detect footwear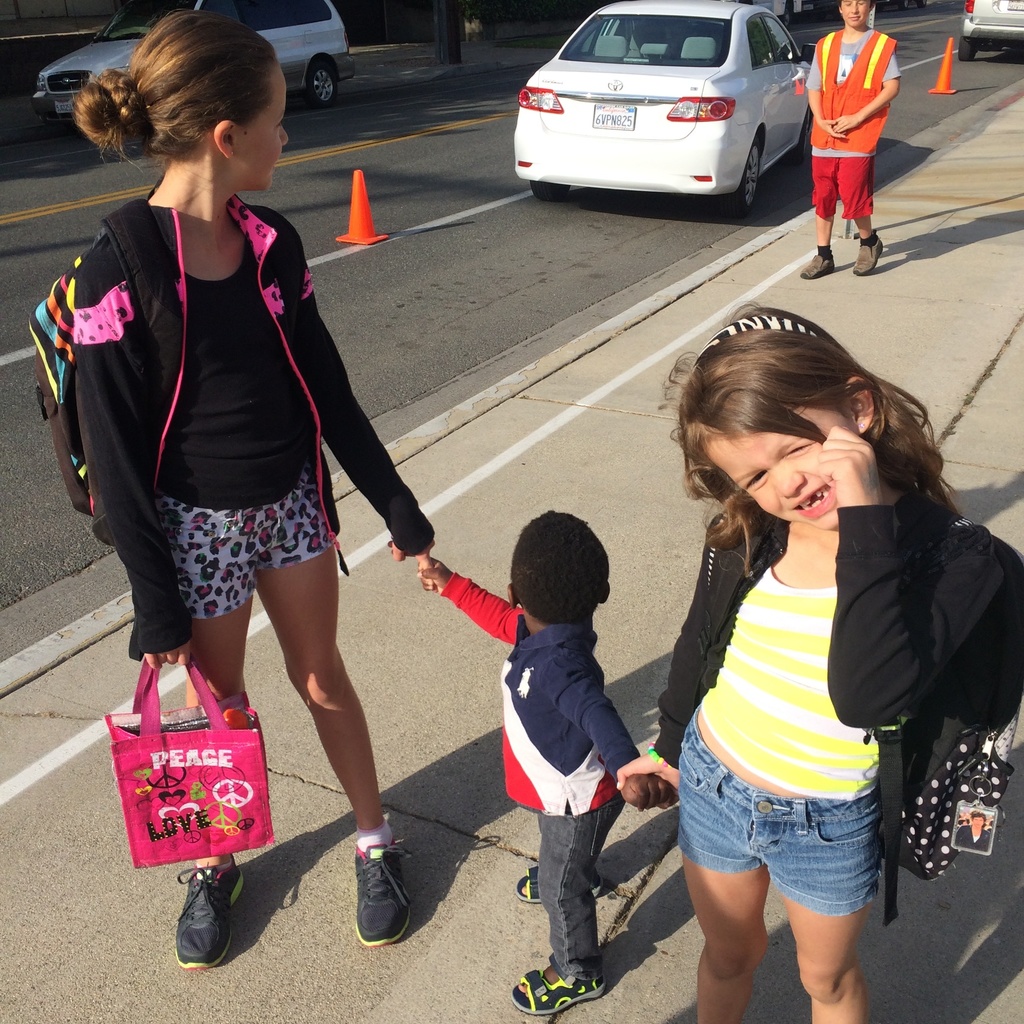
<box>169,852,244,968</box>
